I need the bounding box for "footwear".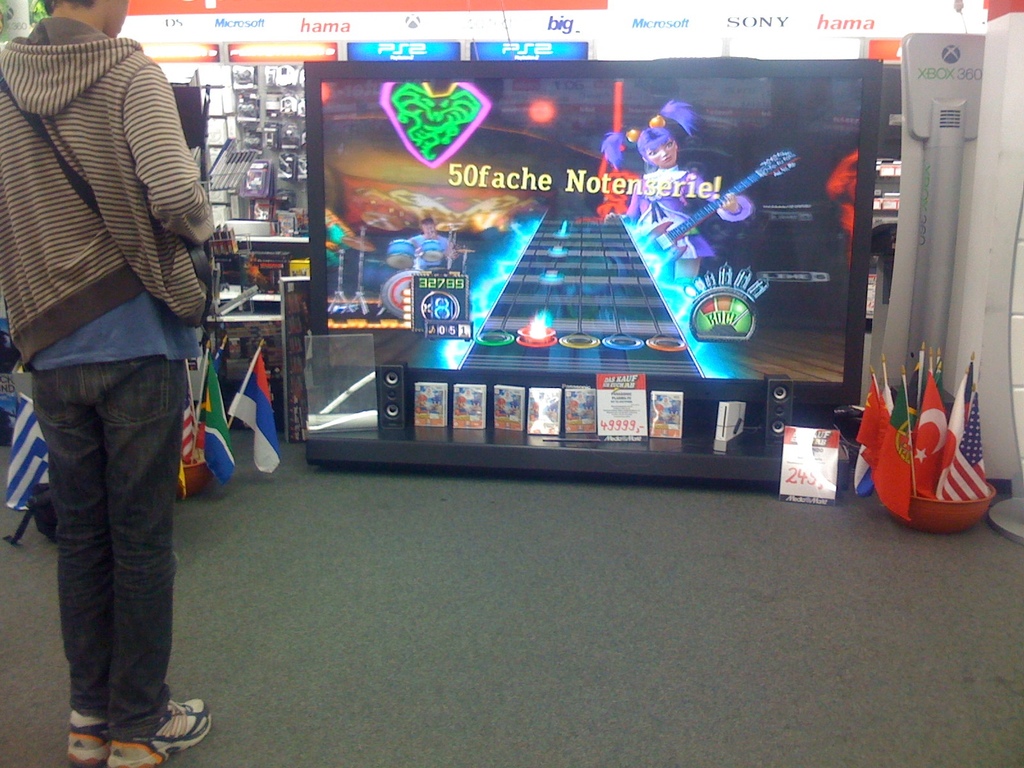
Here it is: (108,694,205,765).
